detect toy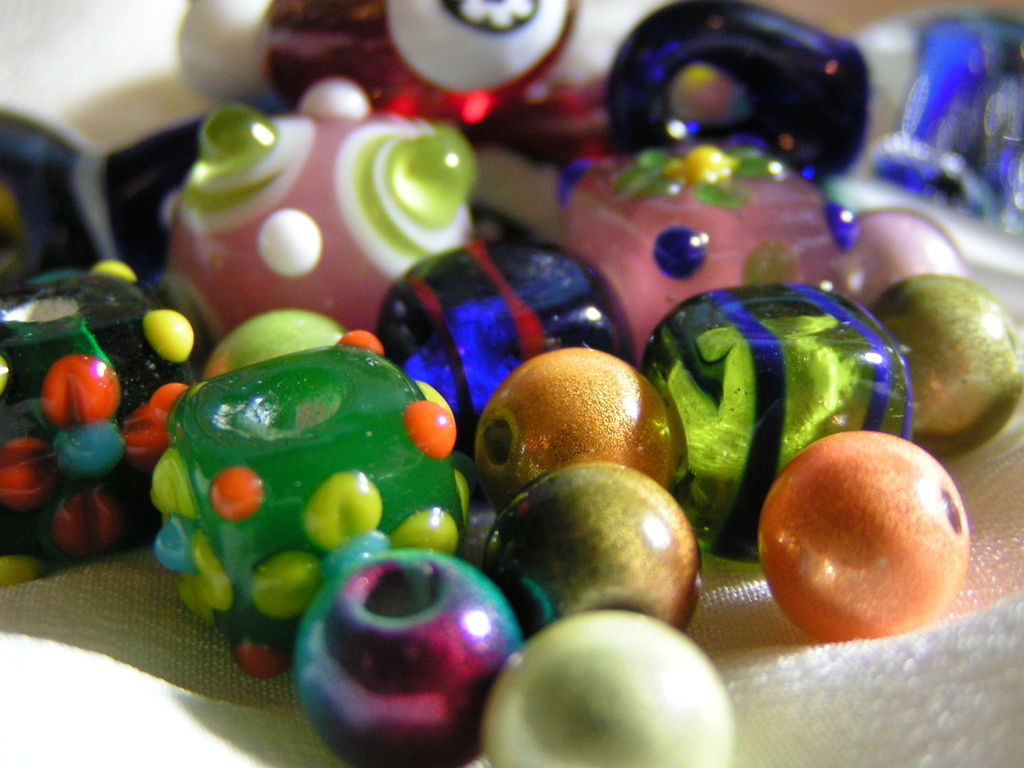
bbox=(170, 0, 578, 146)
